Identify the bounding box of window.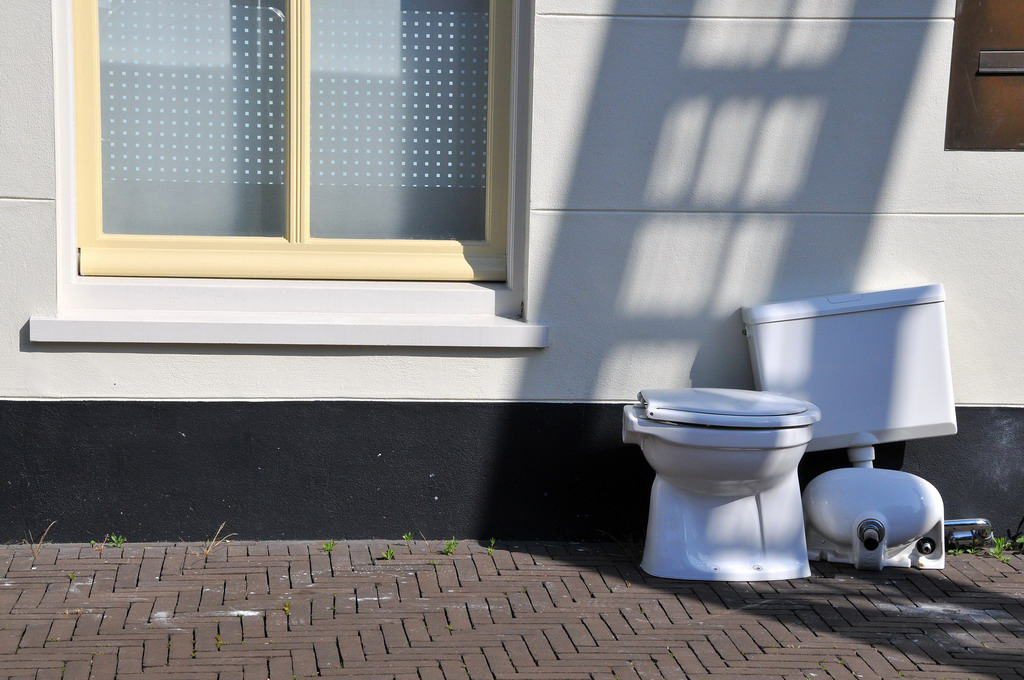
47, 2, 558, 278.
